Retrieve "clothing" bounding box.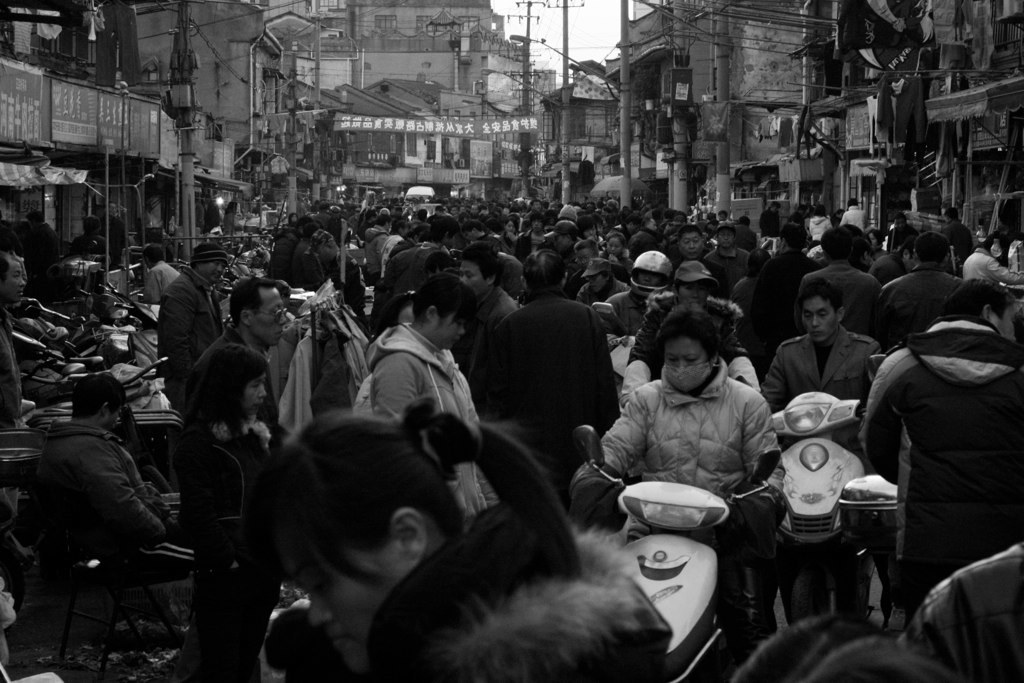
Bounding box: locate(707, 245, 754, 277).
